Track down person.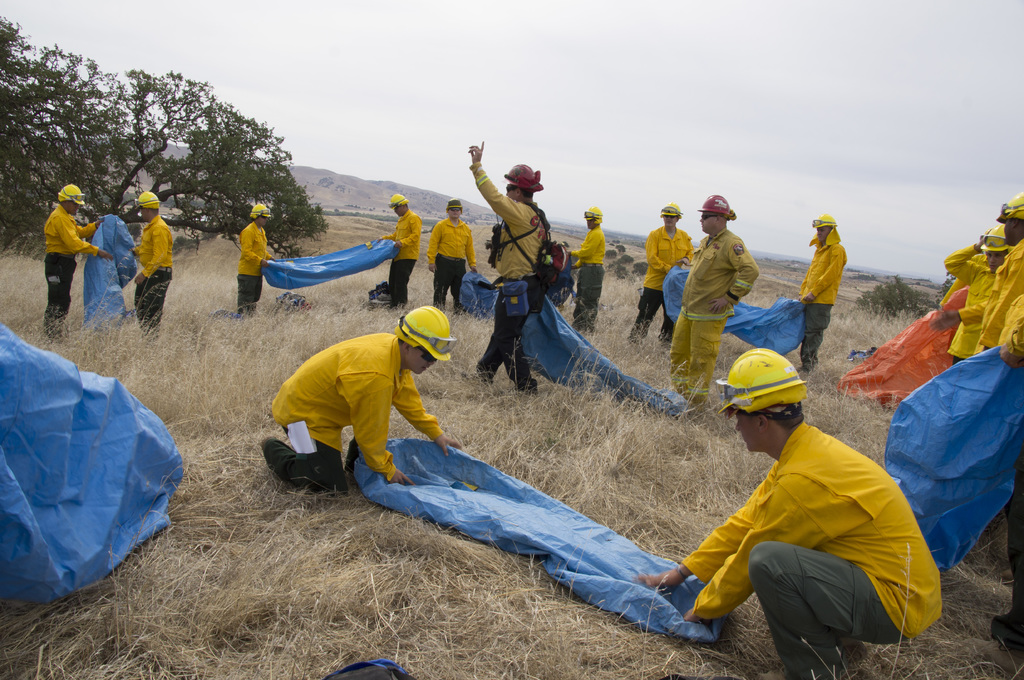
Tracked to 384 192 424 311.
